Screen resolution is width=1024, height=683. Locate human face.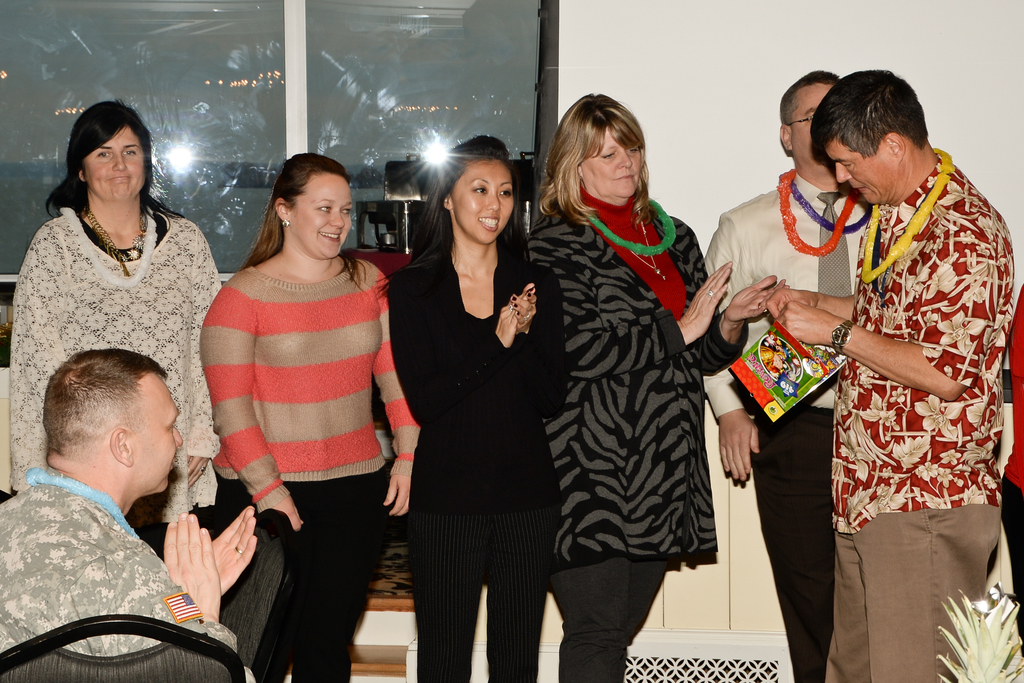
box(582, 131, 643, 201).
